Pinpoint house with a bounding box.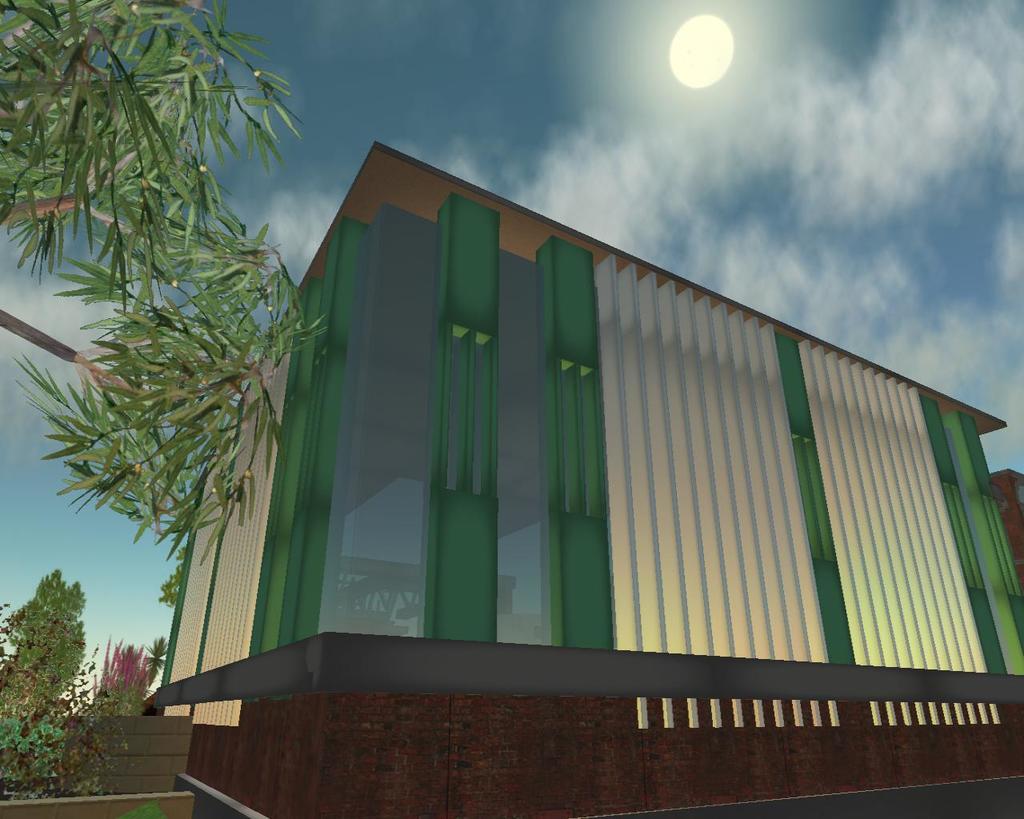
<region>100, 60, 1023, 813</region>.
